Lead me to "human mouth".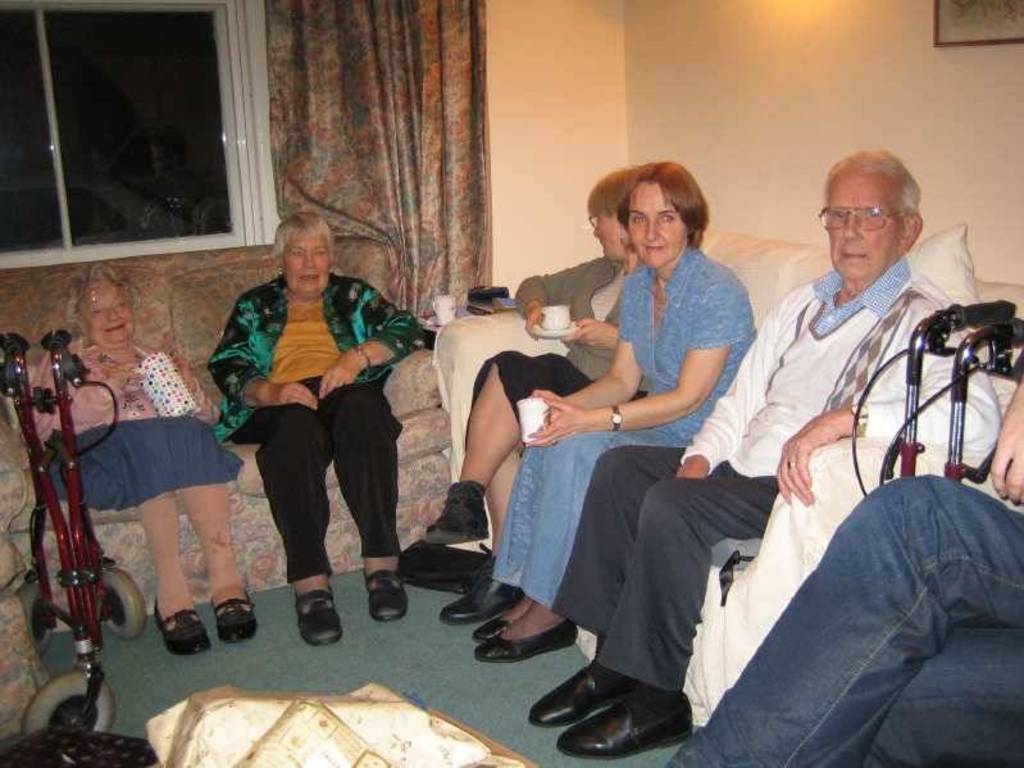
Lead to 645, 244, 663, 253.
